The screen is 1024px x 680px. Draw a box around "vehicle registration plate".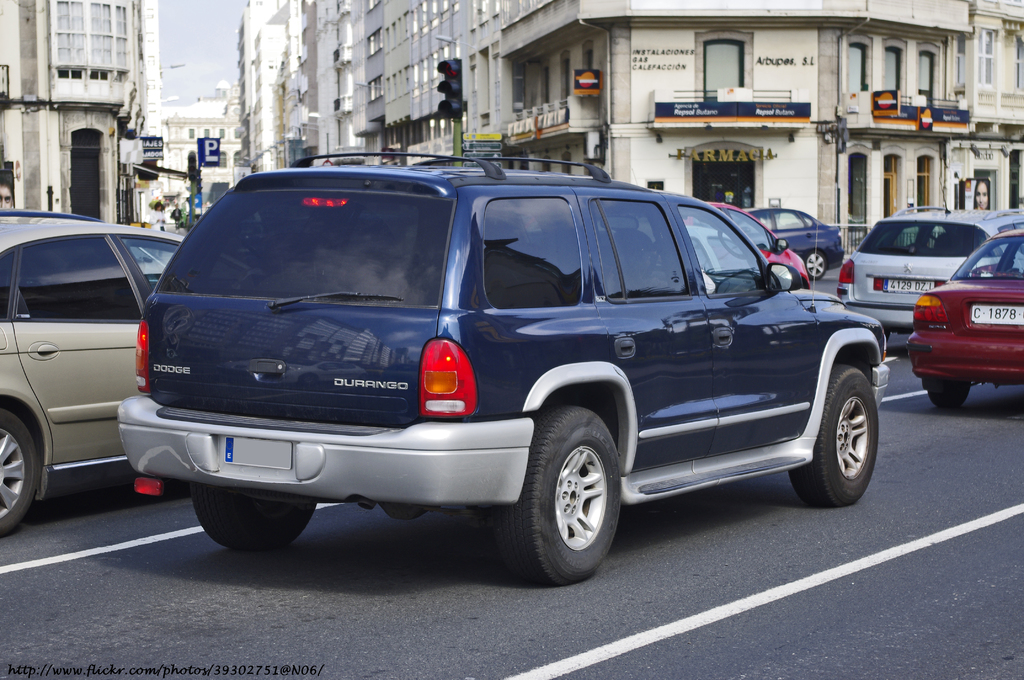
bbox=(884, 280, 936, 291).
